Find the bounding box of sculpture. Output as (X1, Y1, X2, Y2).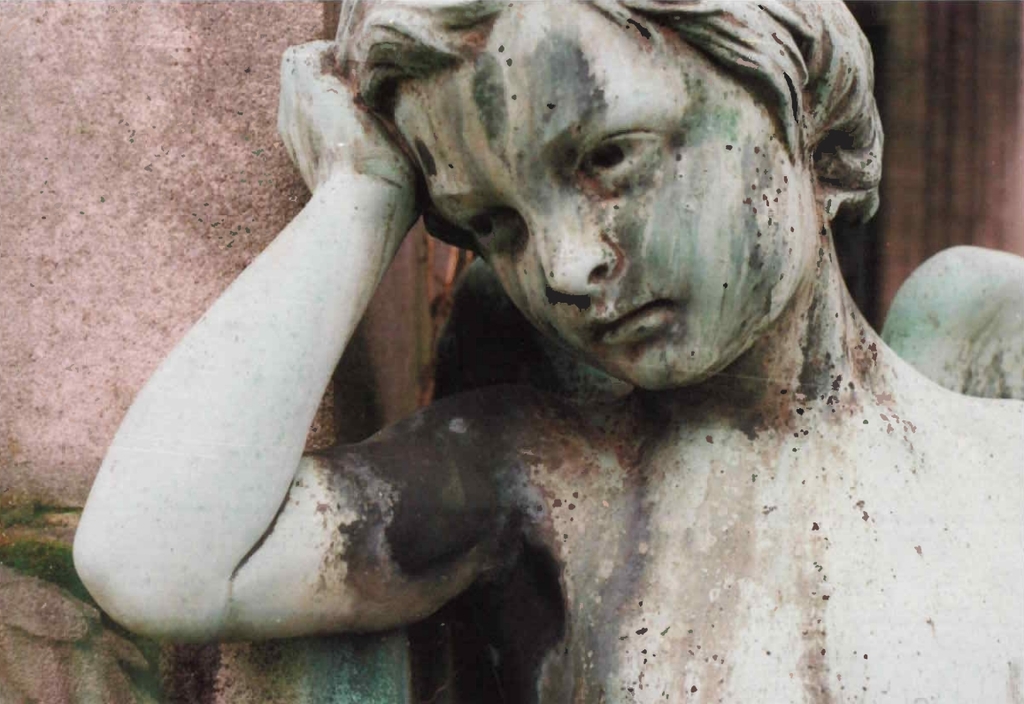
(73, 0, 1023, 703).
